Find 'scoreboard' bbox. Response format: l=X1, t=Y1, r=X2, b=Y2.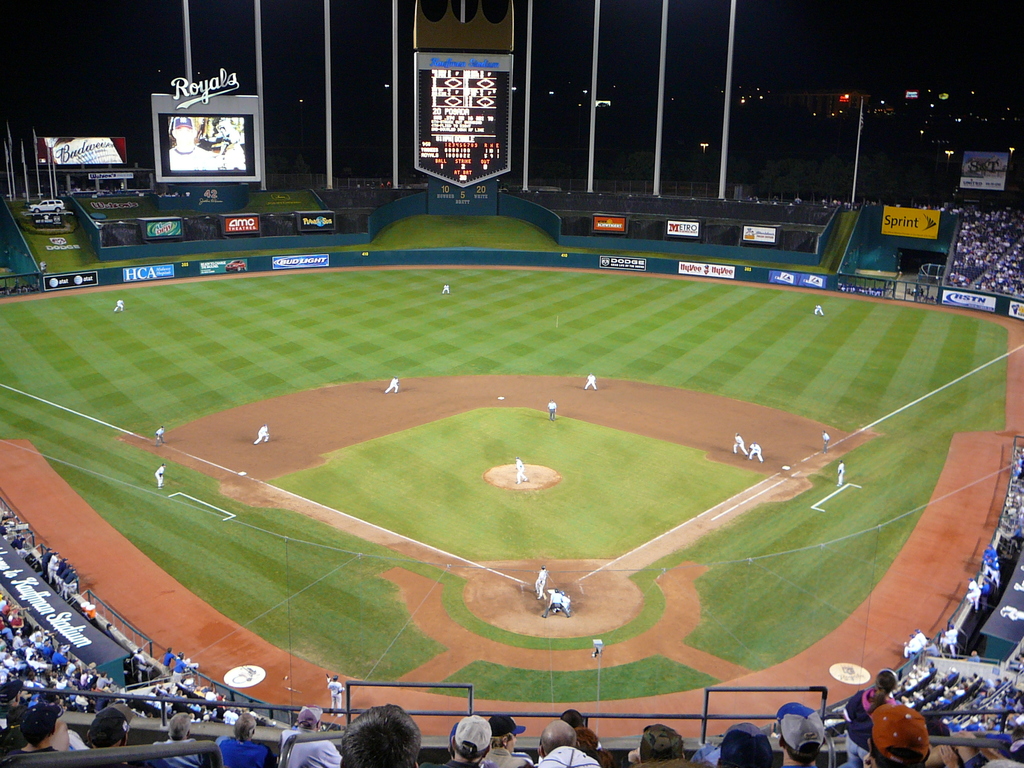
l=412, t=42, r=525, b=220.
